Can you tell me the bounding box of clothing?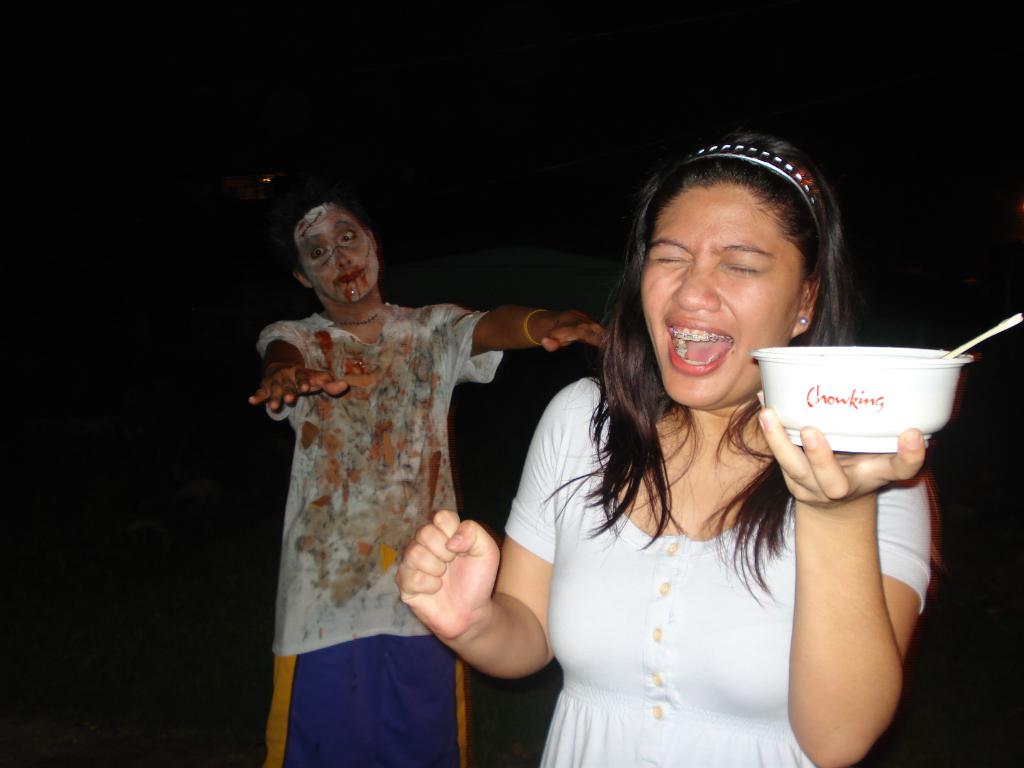
rect(498, 372, 943, 767).
